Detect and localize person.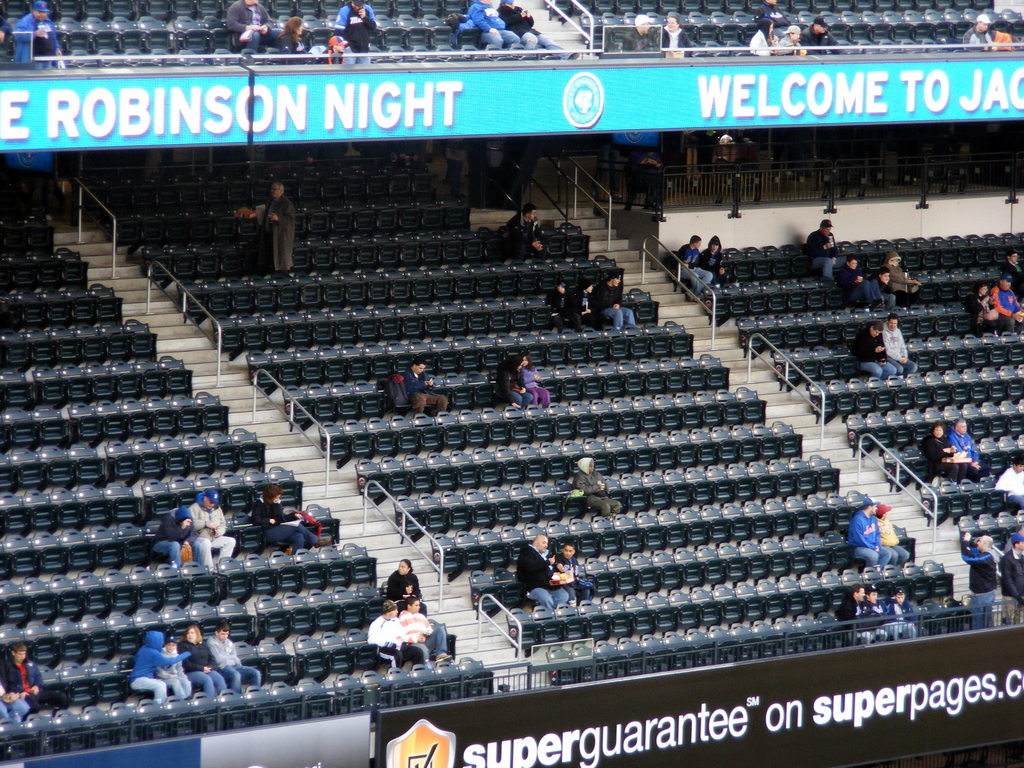
Localized at 802/13/845/56.
